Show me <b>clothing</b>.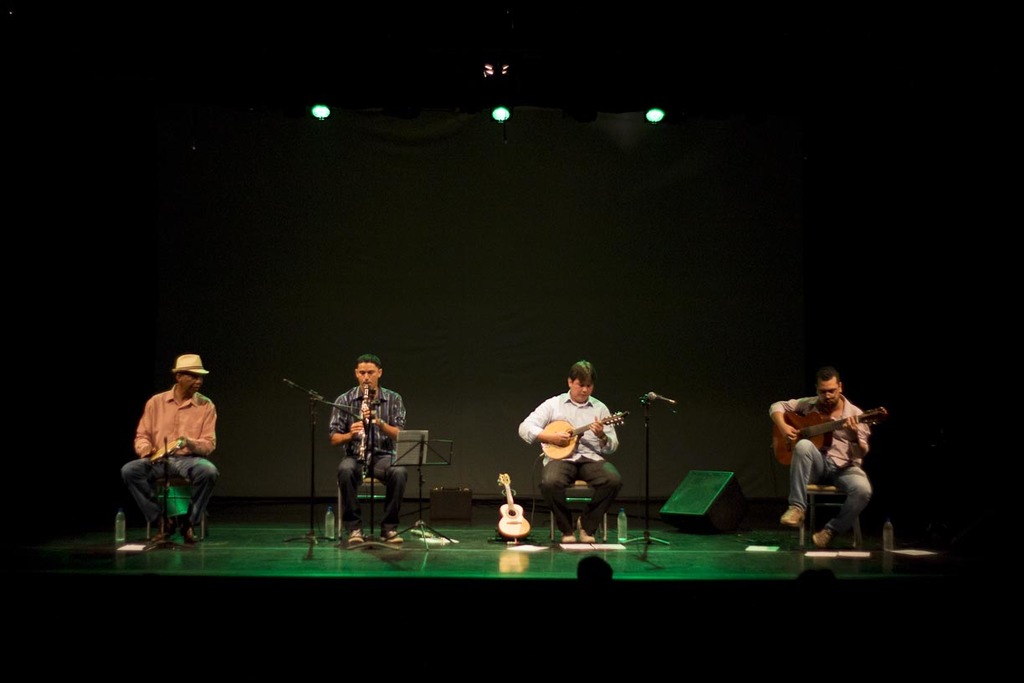
<b>clothing</b> is here: <region>759, 390, 869, 537</region>.
